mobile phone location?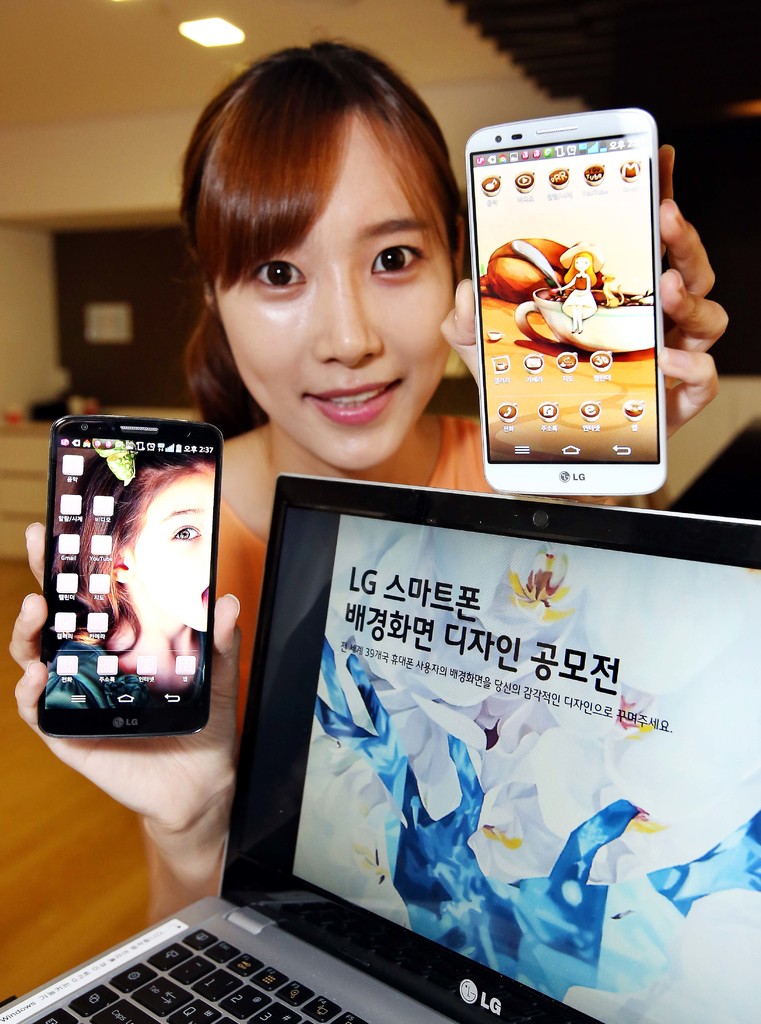
469,106,667,495
